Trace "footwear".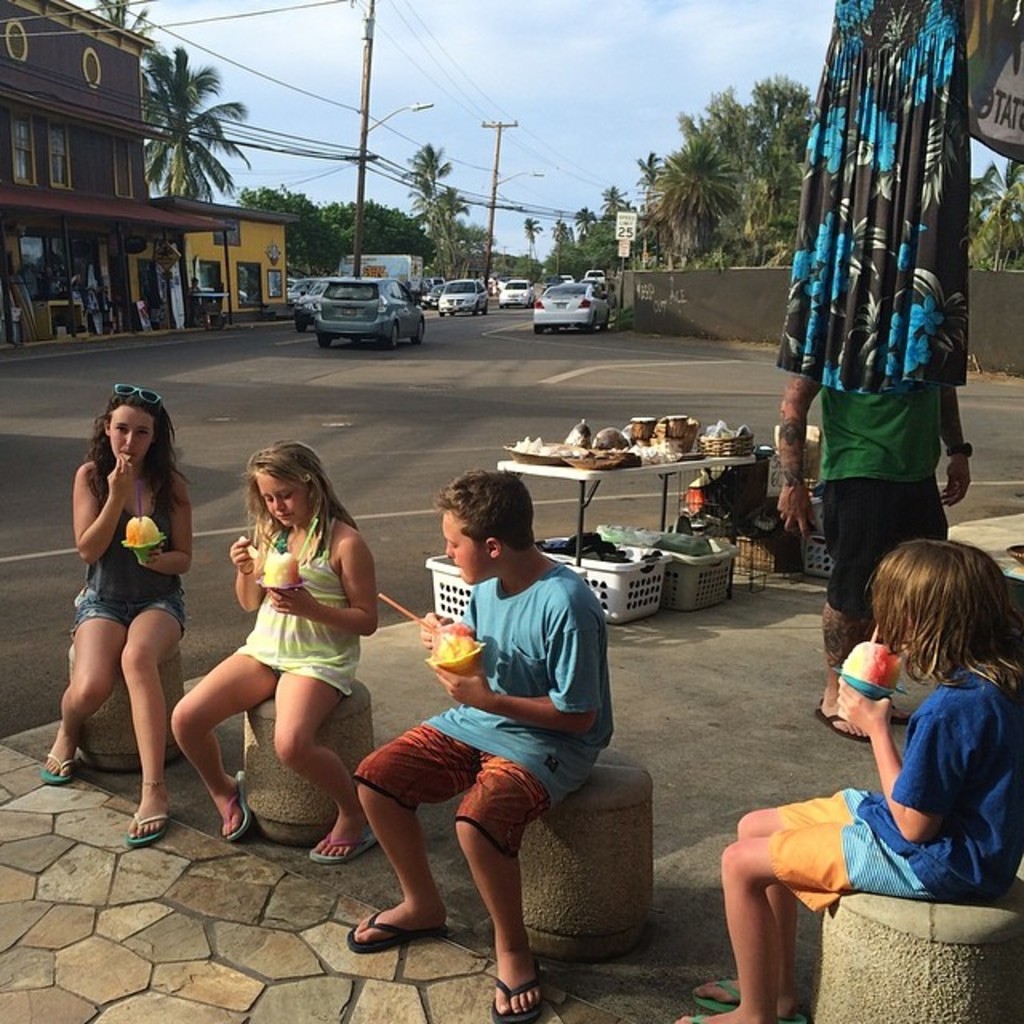
Traced to [x1=218, y1=768, x2=253, y2=850].
